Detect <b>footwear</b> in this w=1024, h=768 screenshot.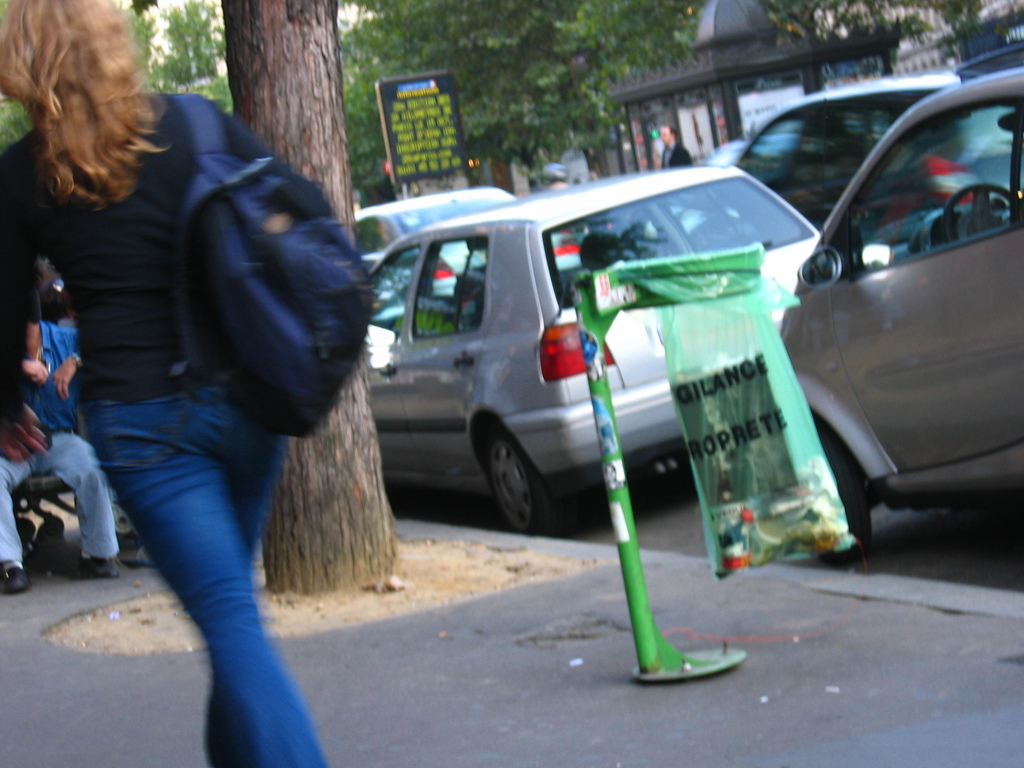
Detection: <box>1,557,34,595</box>.
